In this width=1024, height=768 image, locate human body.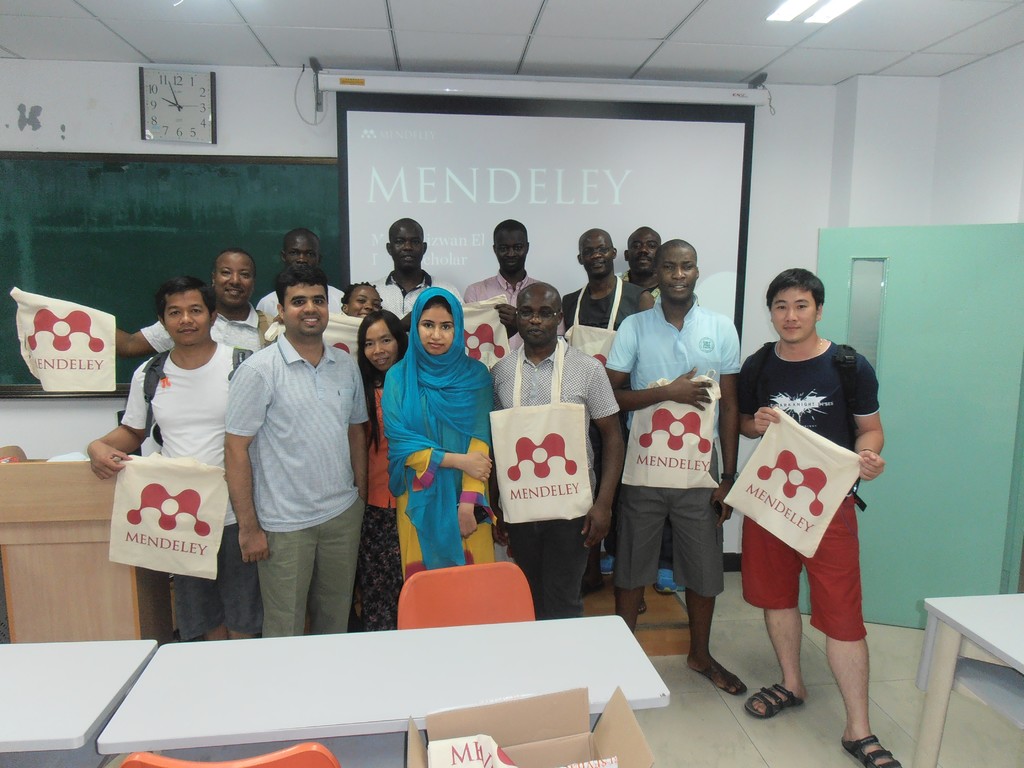
Bounding box: bbox=[493, 340, 614, 615].
